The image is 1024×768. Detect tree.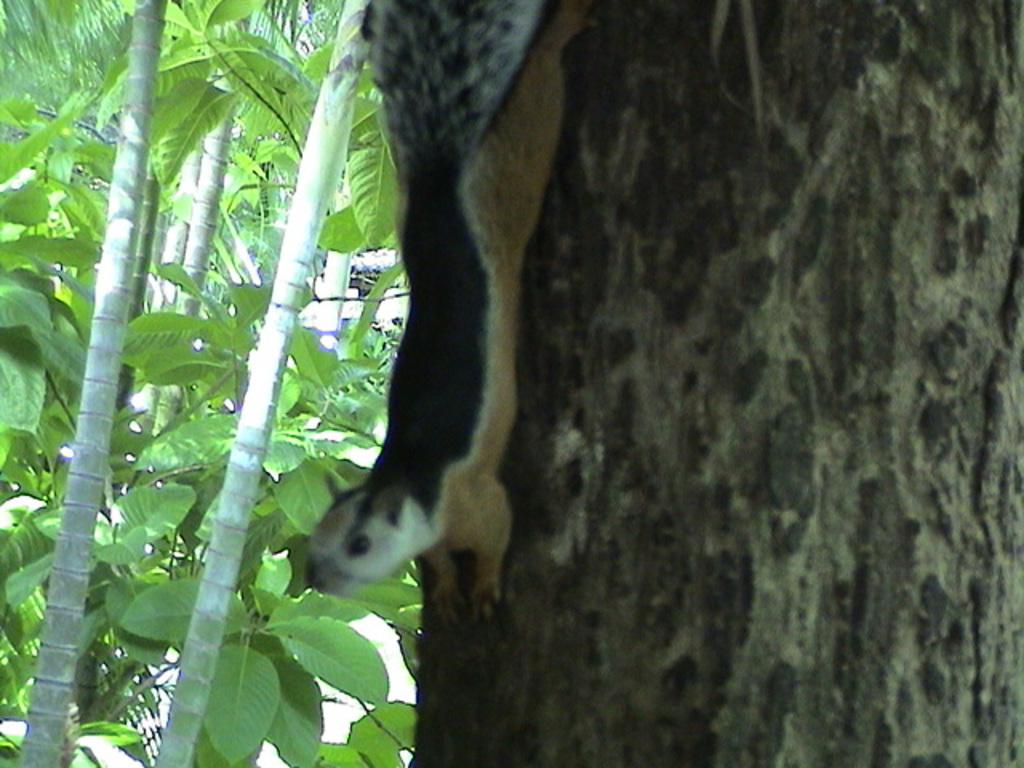
Detection: rect(413, 0, 1021, 766).
